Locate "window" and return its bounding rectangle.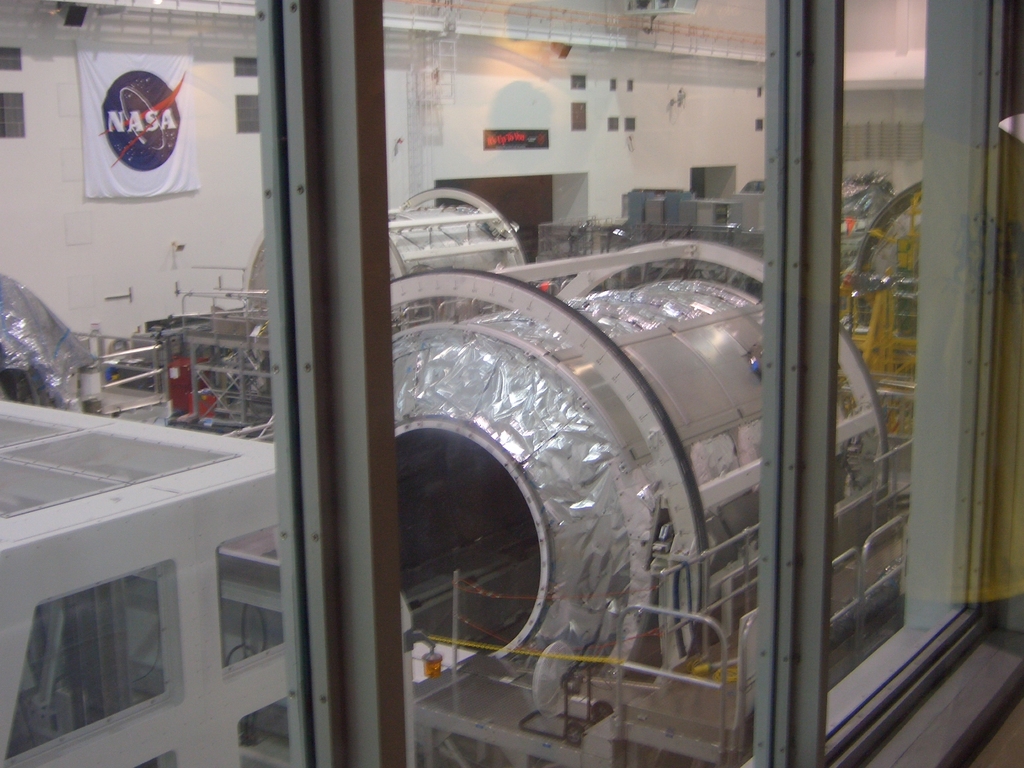
{"x1": 20, "y1": 583, "x2": 167, "y2": 723}.
